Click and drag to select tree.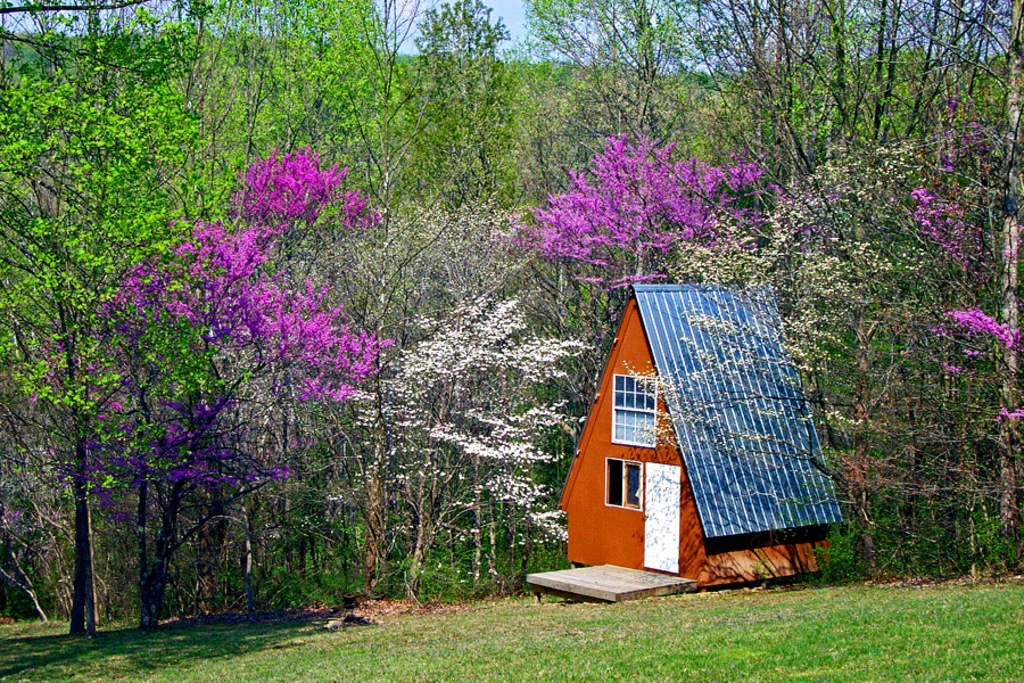
Selection: pyautogui.locateOnScreen(15, 79, 254, 642).
